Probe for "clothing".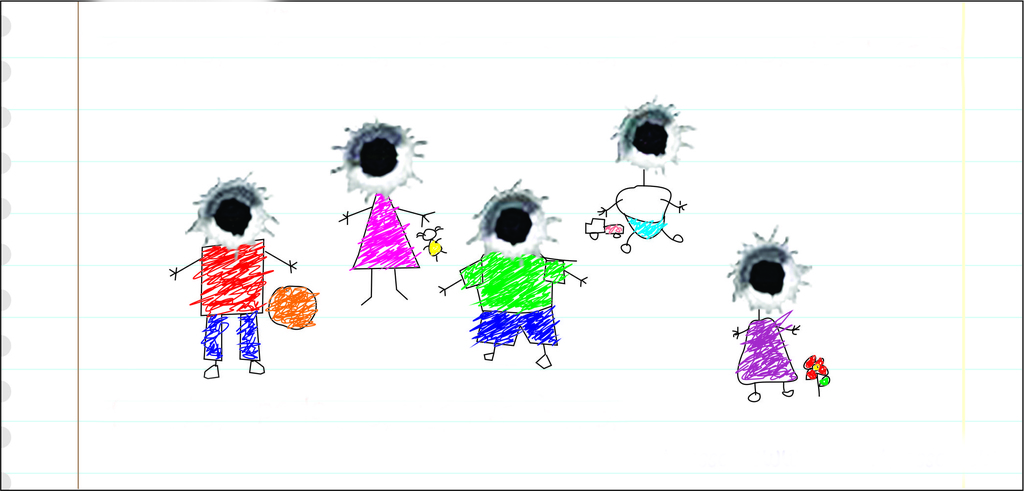
Probe result: [735, 319, 794, 381].
